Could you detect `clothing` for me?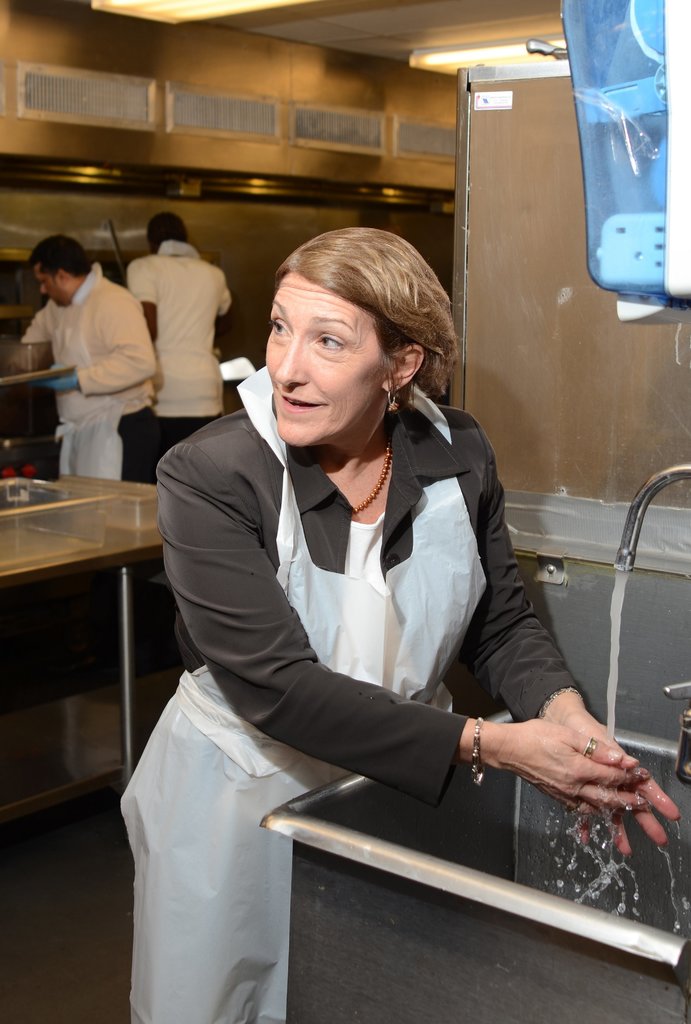
Detection result: (14,281,163,500).
